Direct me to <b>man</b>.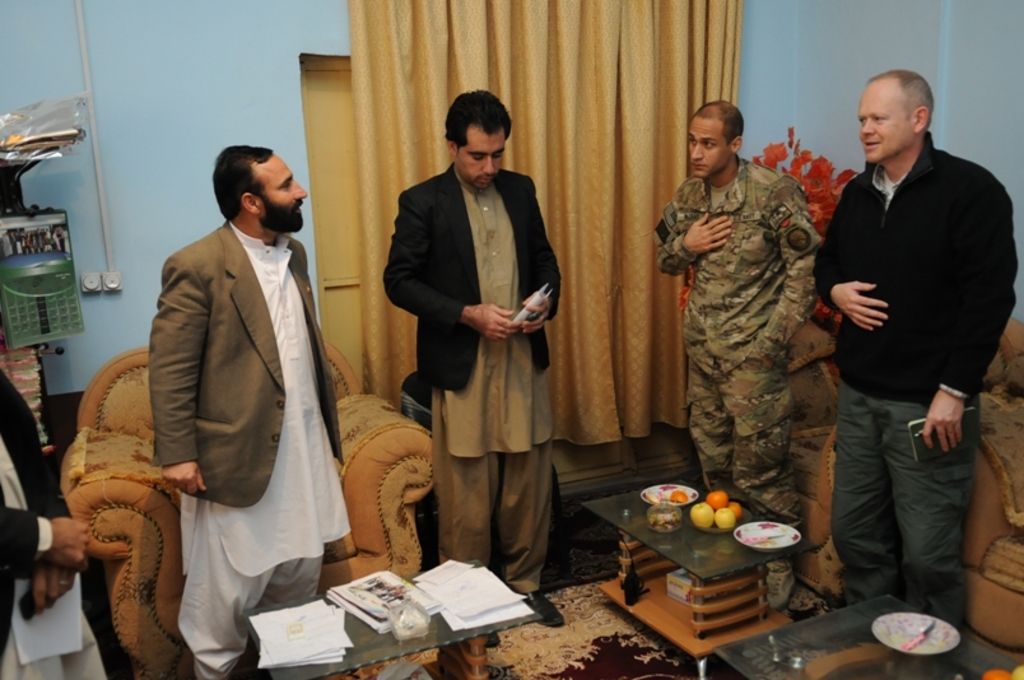
Direction: <region>150, 144, 352, 679</region>.
